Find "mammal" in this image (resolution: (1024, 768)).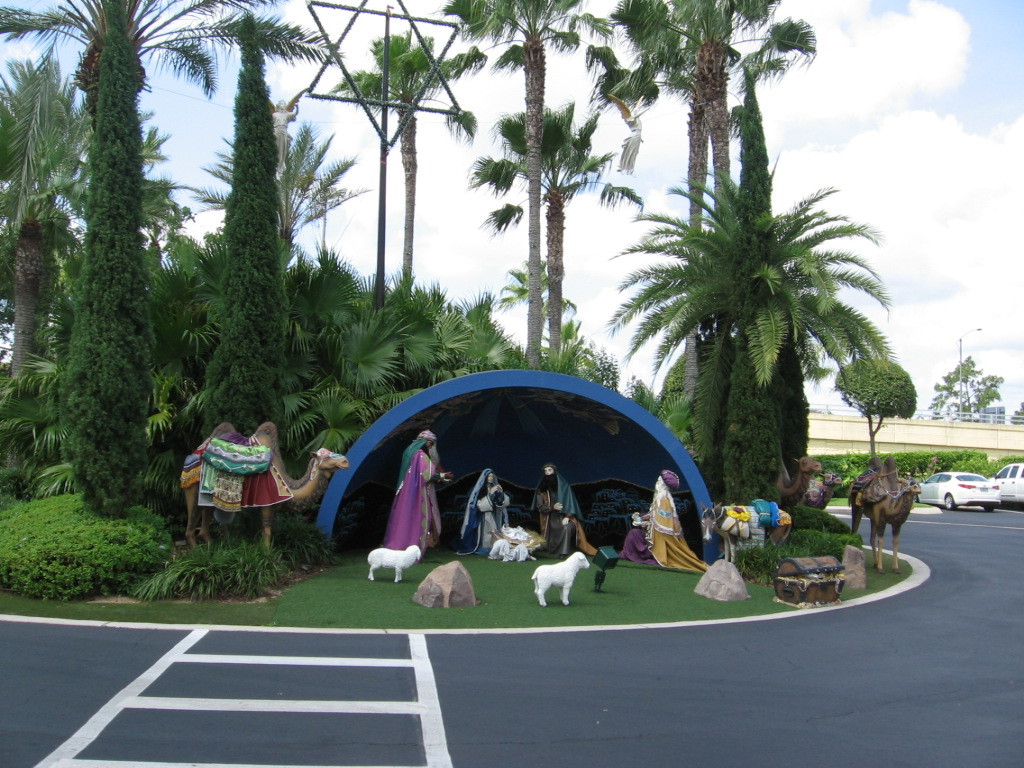
<box>771,451,821,510</box>.
